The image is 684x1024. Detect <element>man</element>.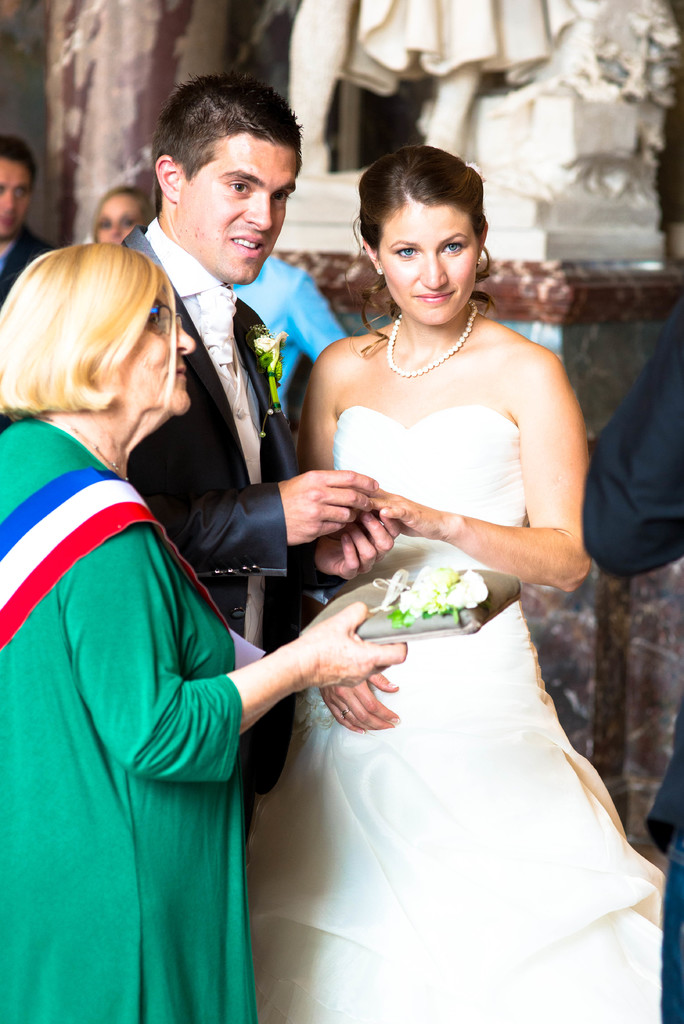
Detection: region(0, 134, 59, 310).
